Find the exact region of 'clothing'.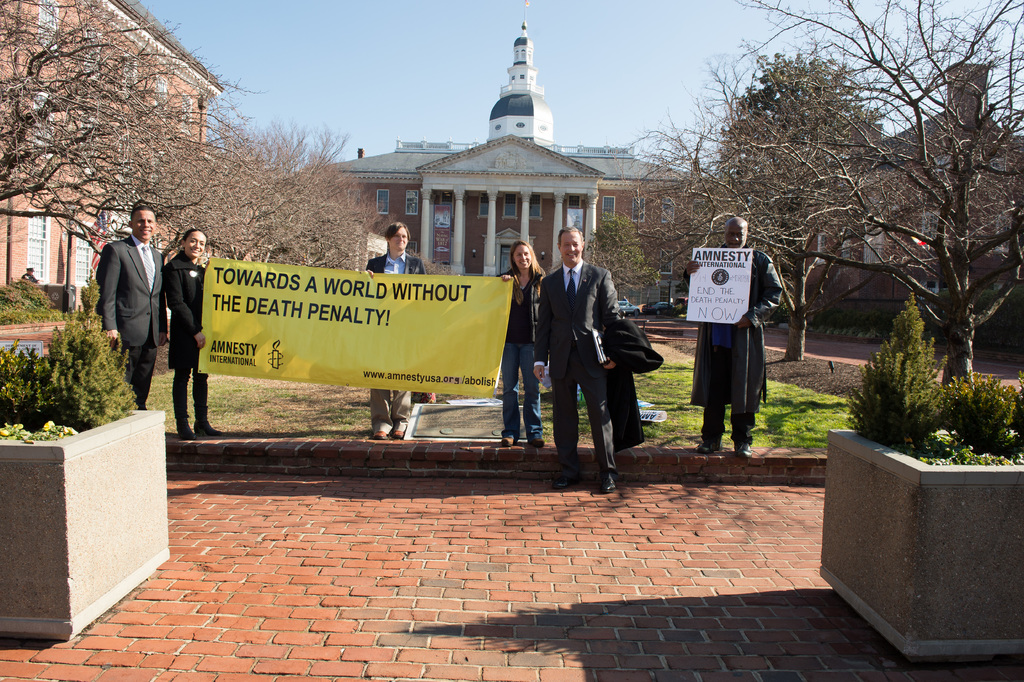
Exact region: left=496, top=263, right=543, bottom=442.
